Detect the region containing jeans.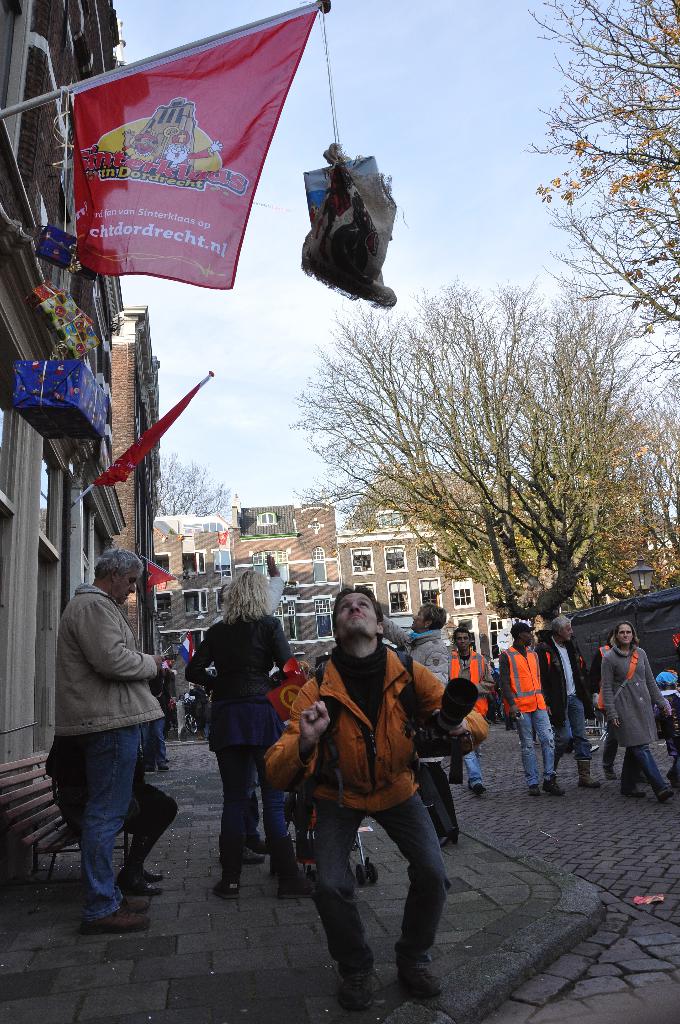
[523,714,560,784].
